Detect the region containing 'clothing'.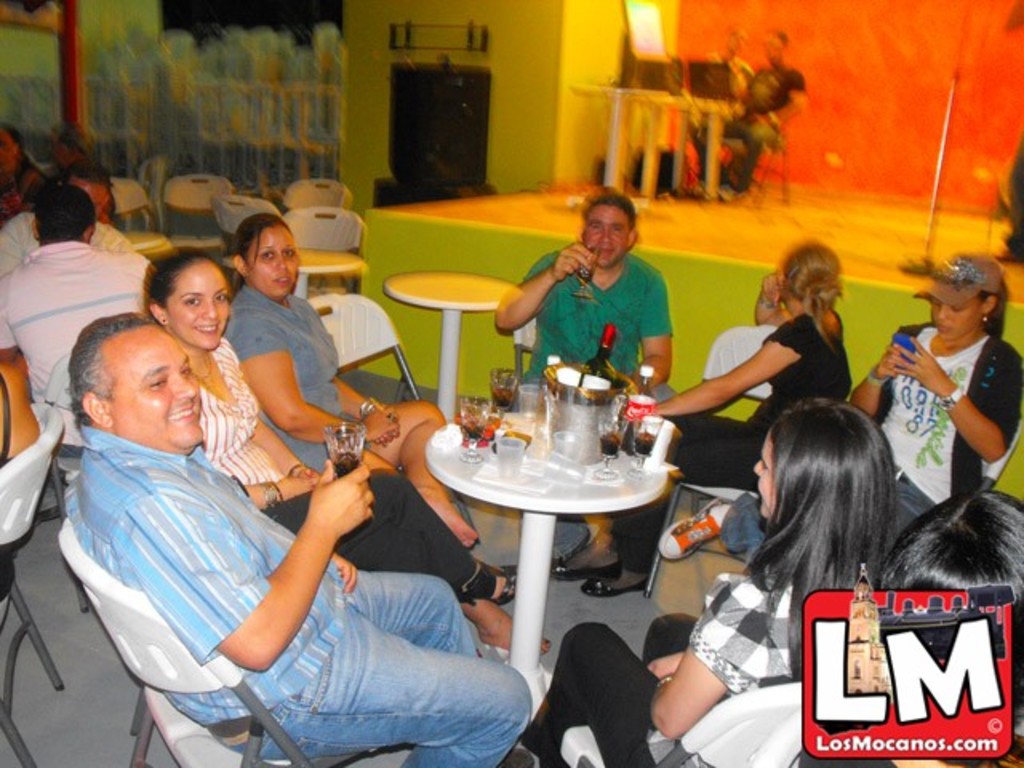
[left=518, top=251, right=683, bottom=406].
